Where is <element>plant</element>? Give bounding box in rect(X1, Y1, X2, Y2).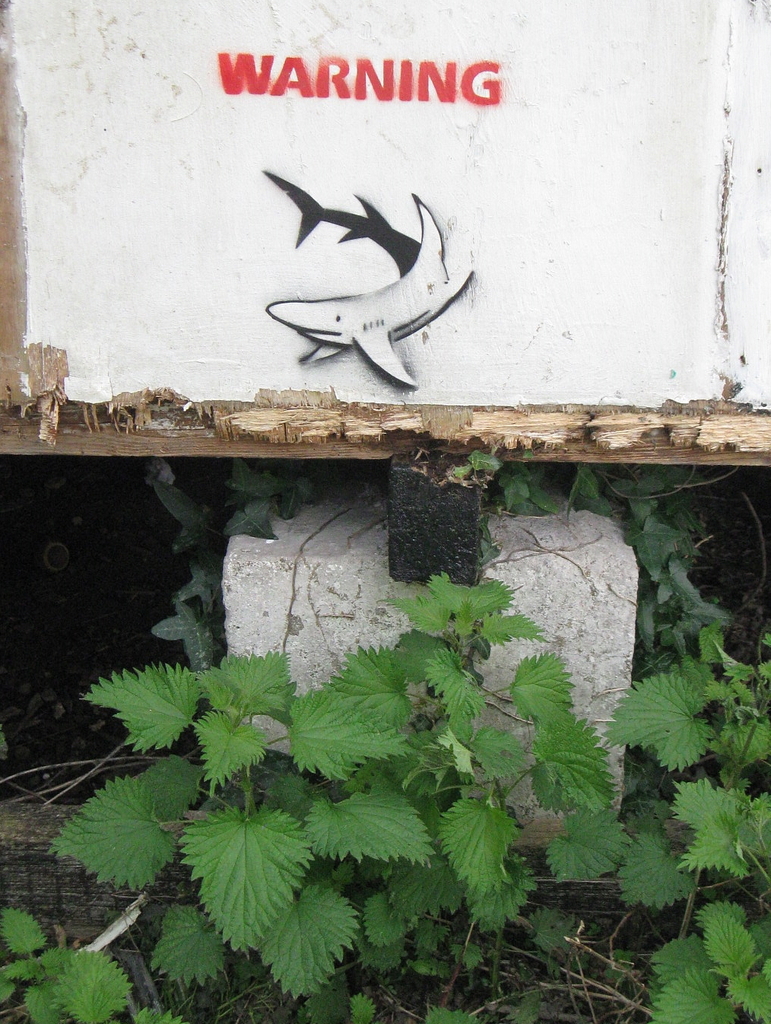
rect(95, 447, 770, 671).
